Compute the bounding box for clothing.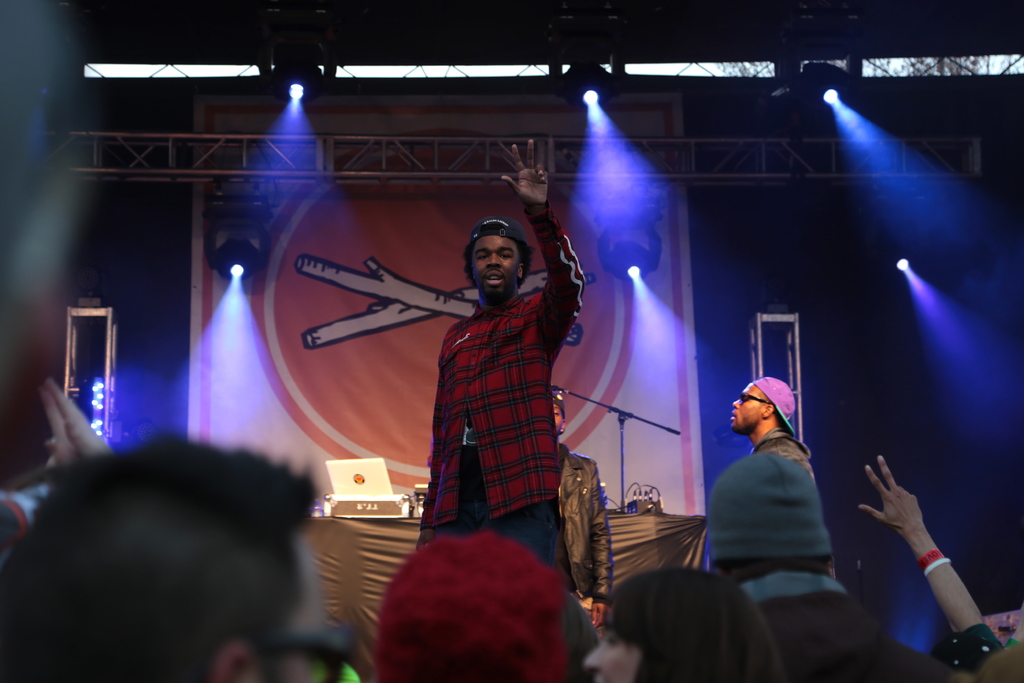
rect(709, 447, 824, 559).
